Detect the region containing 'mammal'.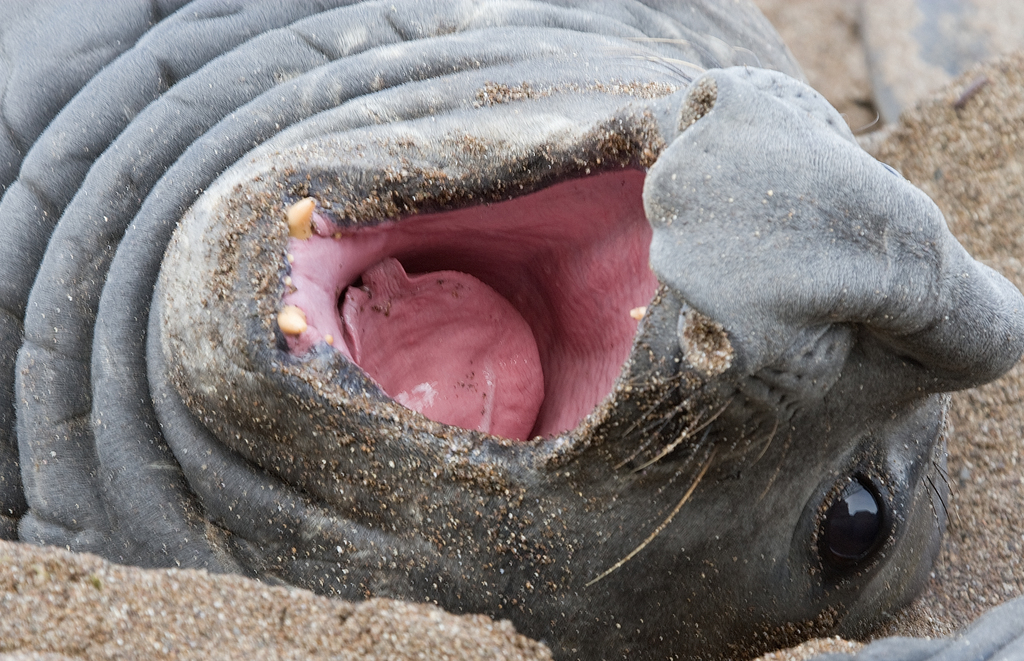
[x1=0, y1=0, x2=1023, y2=660].
